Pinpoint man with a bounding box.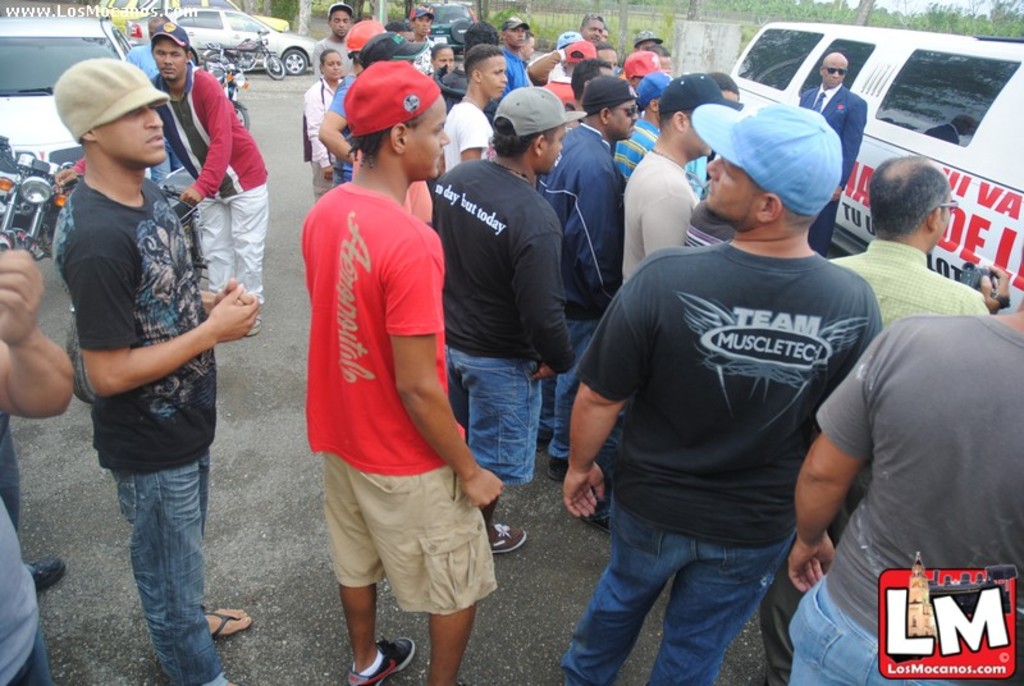
799, 51, 864, 261.
